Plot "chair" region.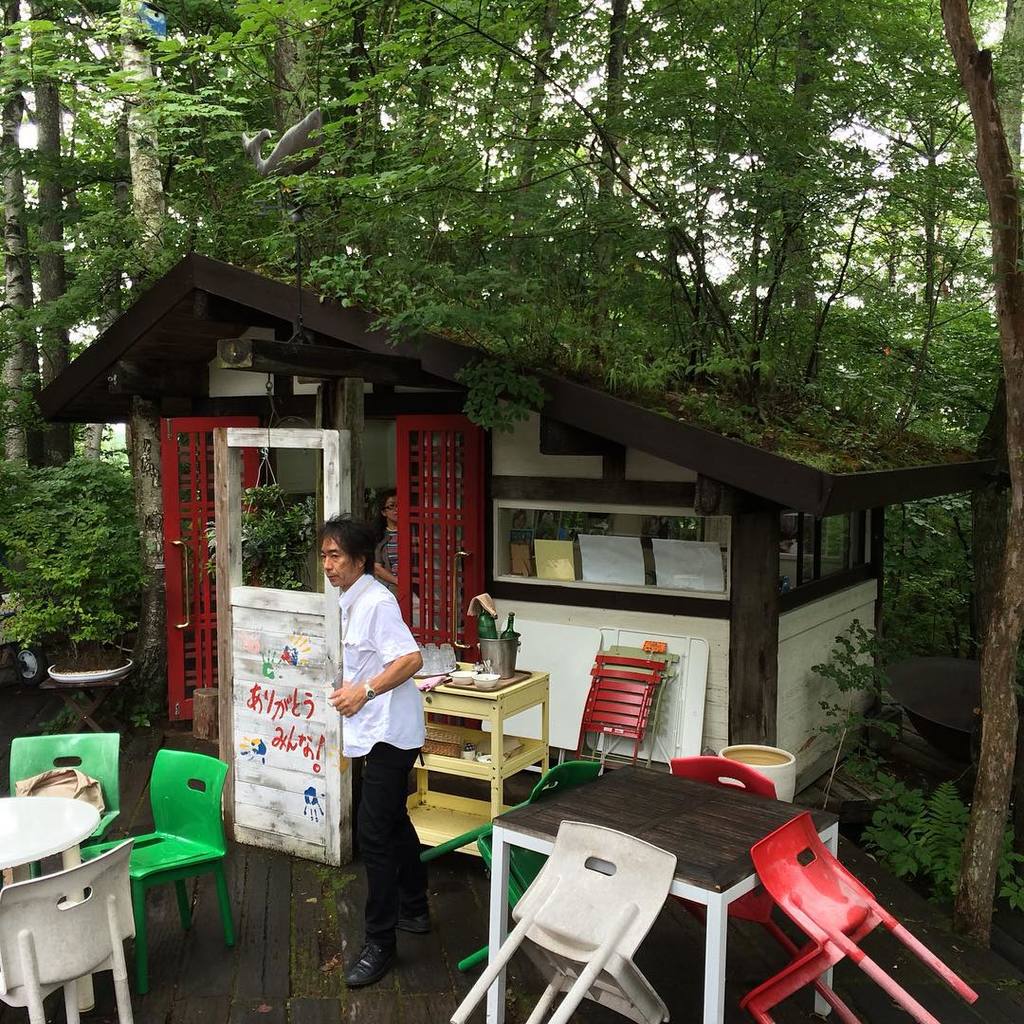
Plotted at <region>6, 731, 119, 880</region>.
